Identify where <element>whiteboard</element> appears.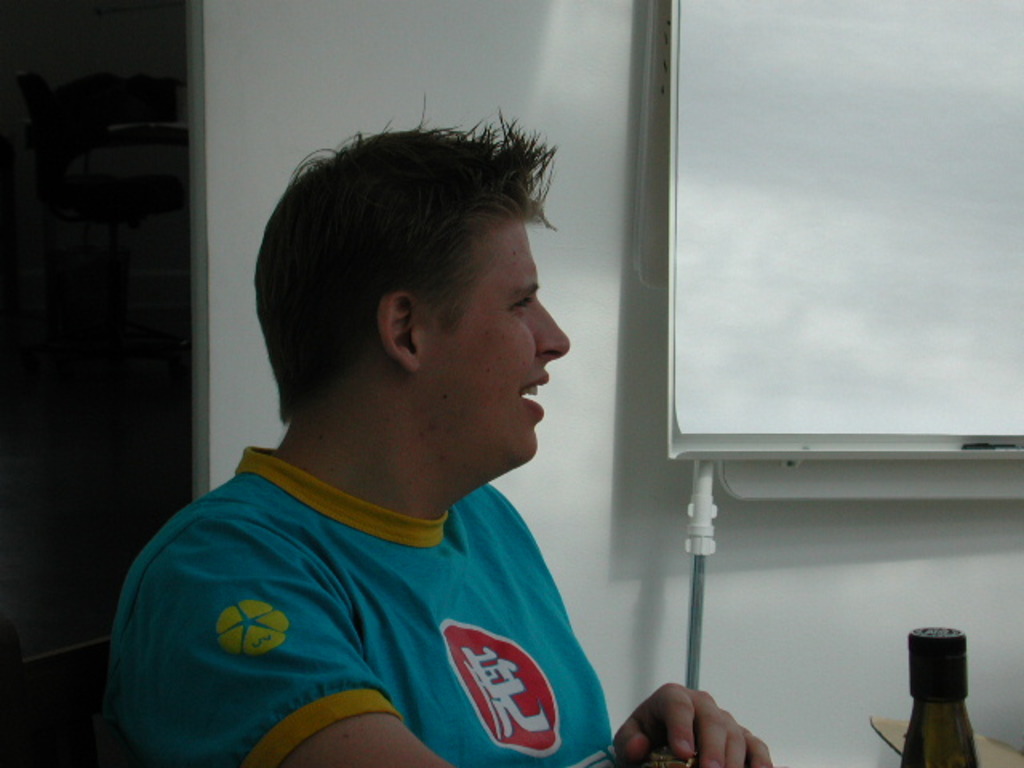
Appears at [667, 0, 1022, 466].
